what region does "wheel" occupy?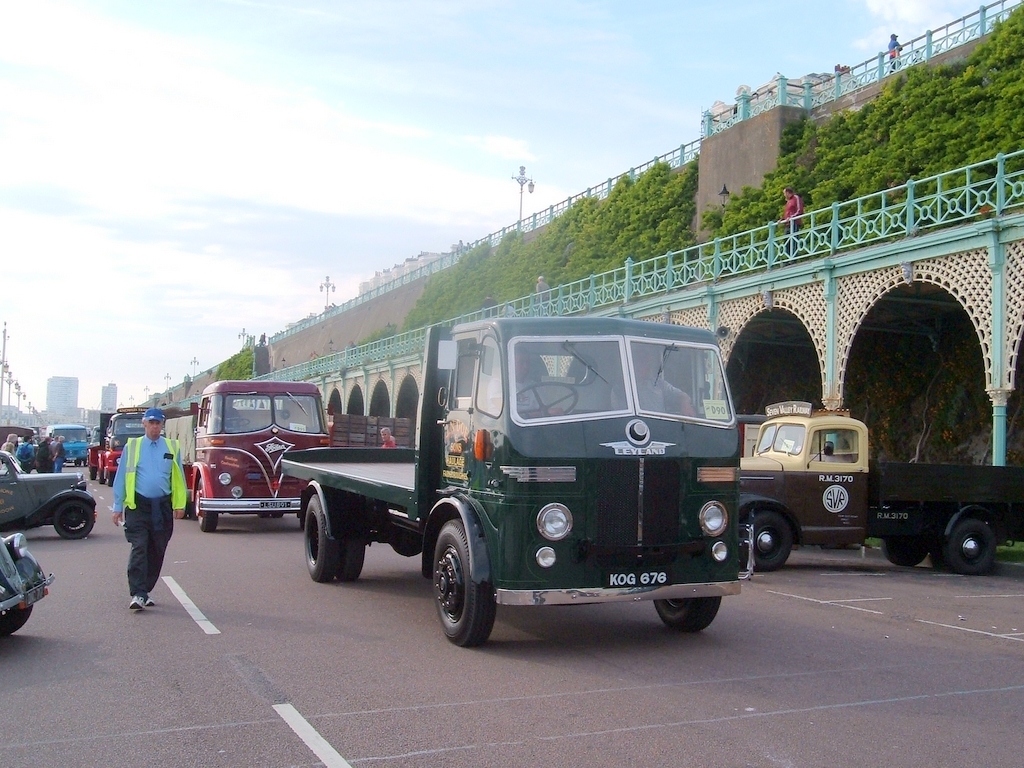
l=744, t=508, r=795, b=574.
